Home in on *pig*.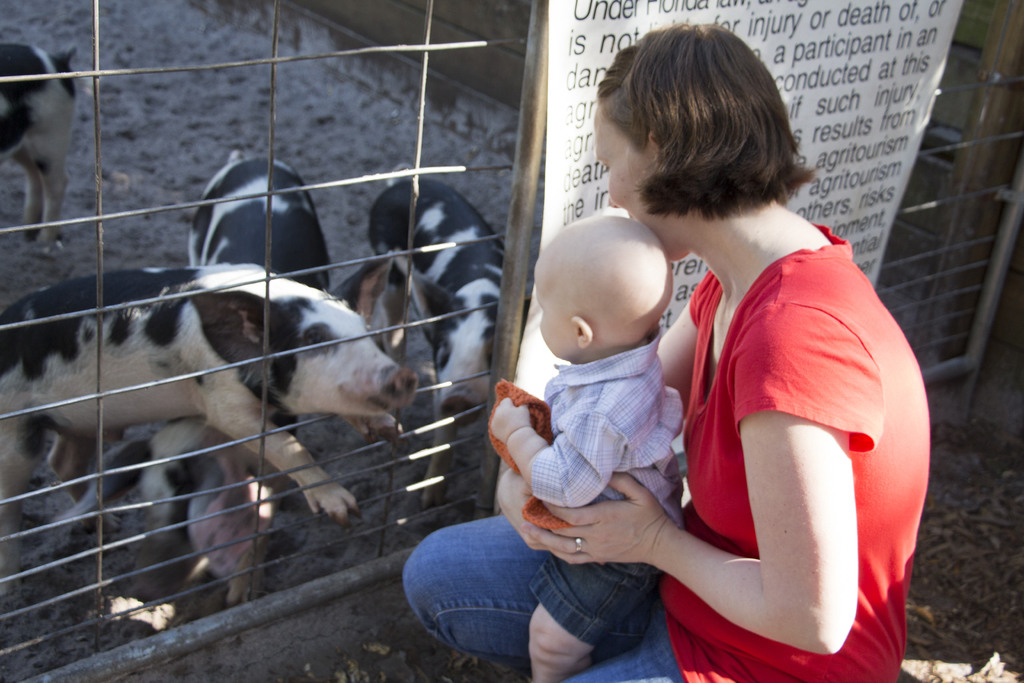
Homed in at 367,156,509,507.
